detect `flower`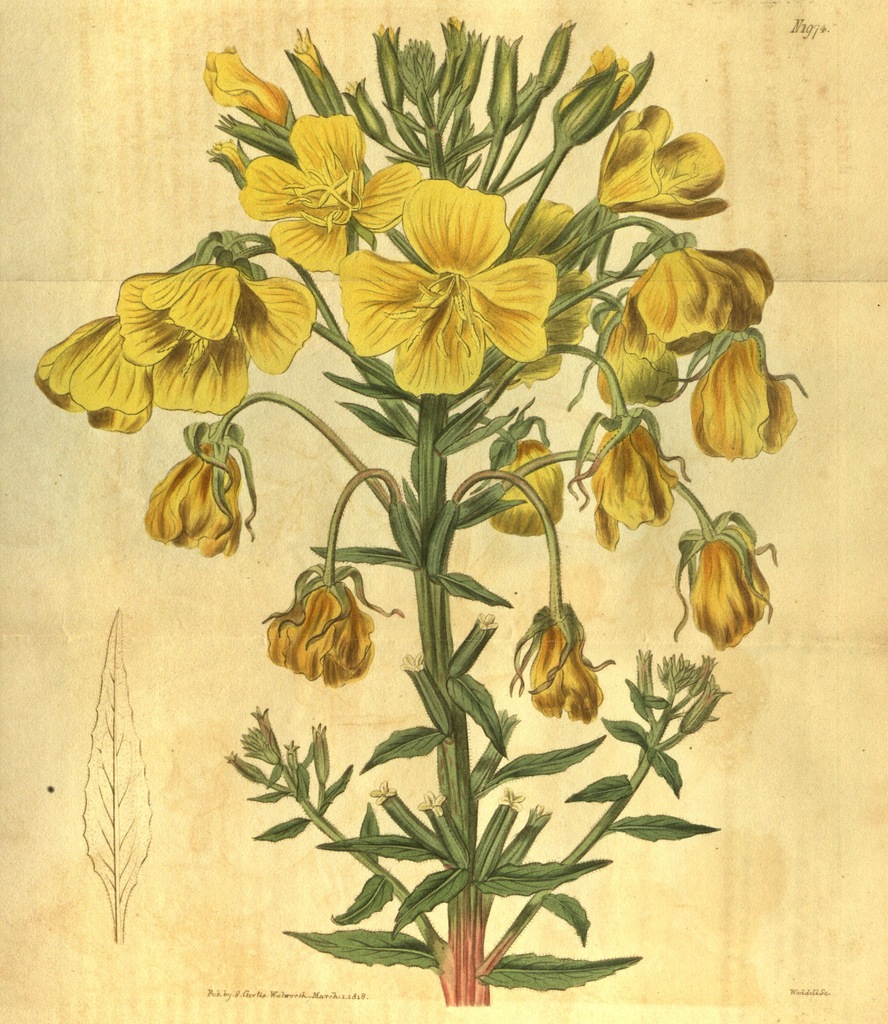
[x1=197, y1=48, x2=289, y2=130]
